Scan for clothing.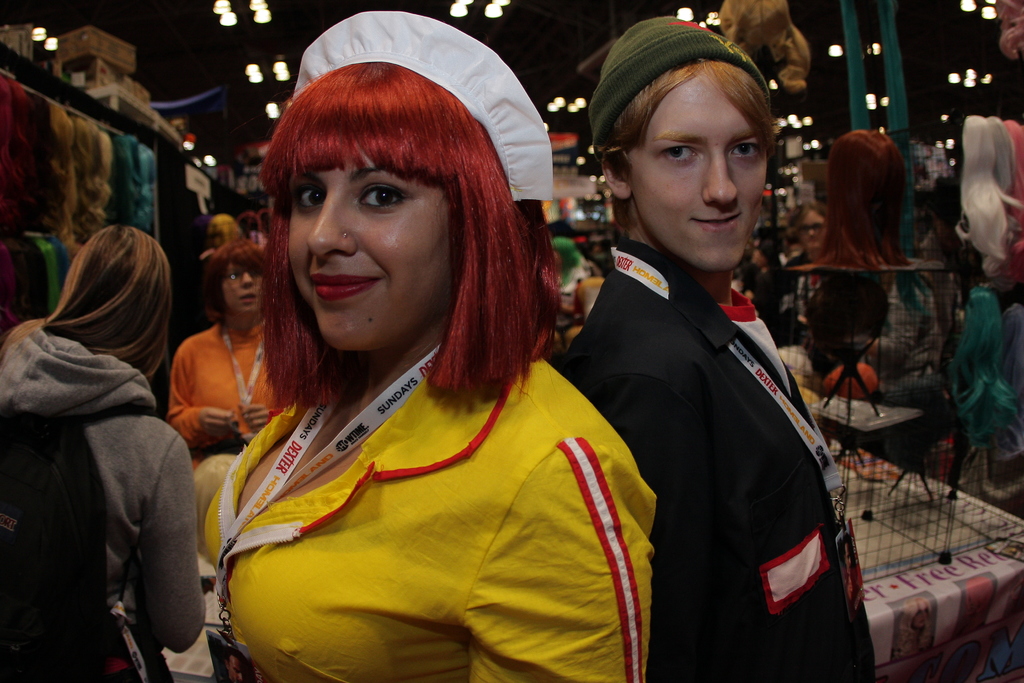
Scan result: box(787, 246, 831, 340).
